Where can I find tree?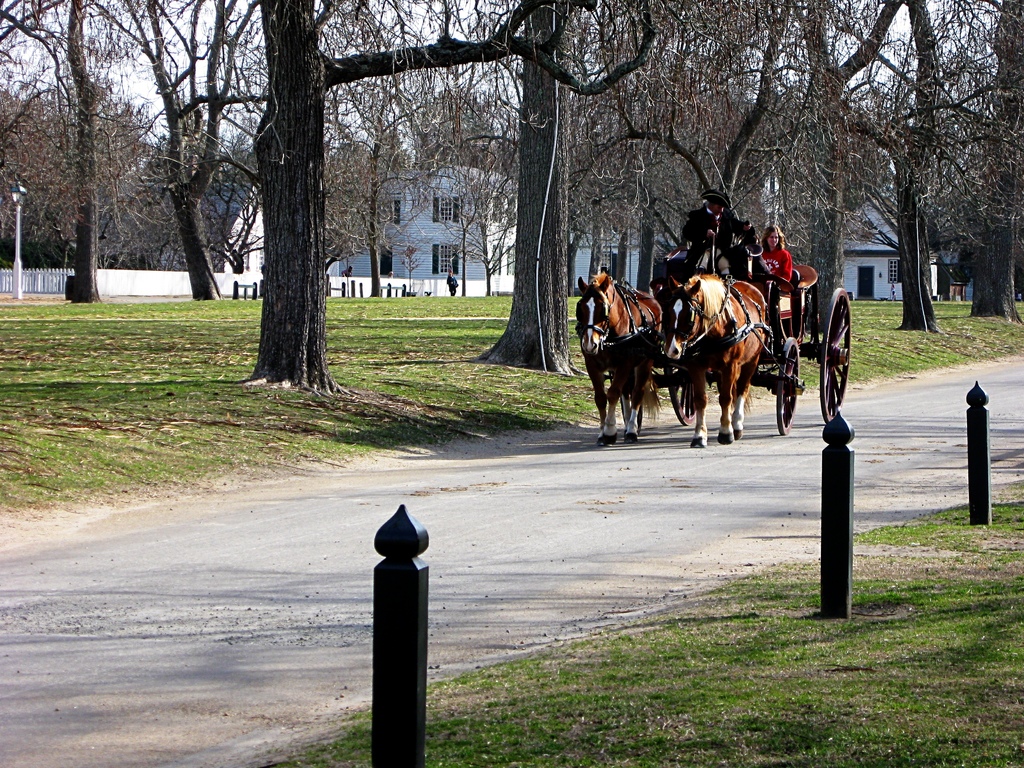
You can find it at 240/0/512/408.
